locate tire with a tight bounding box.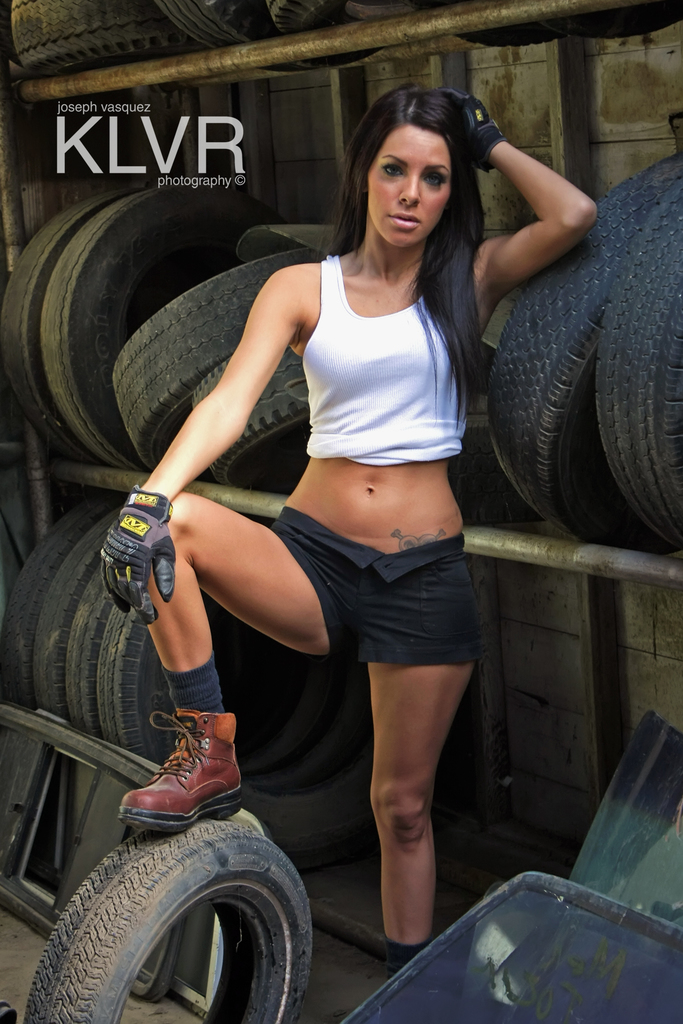
406,0,555,51.
